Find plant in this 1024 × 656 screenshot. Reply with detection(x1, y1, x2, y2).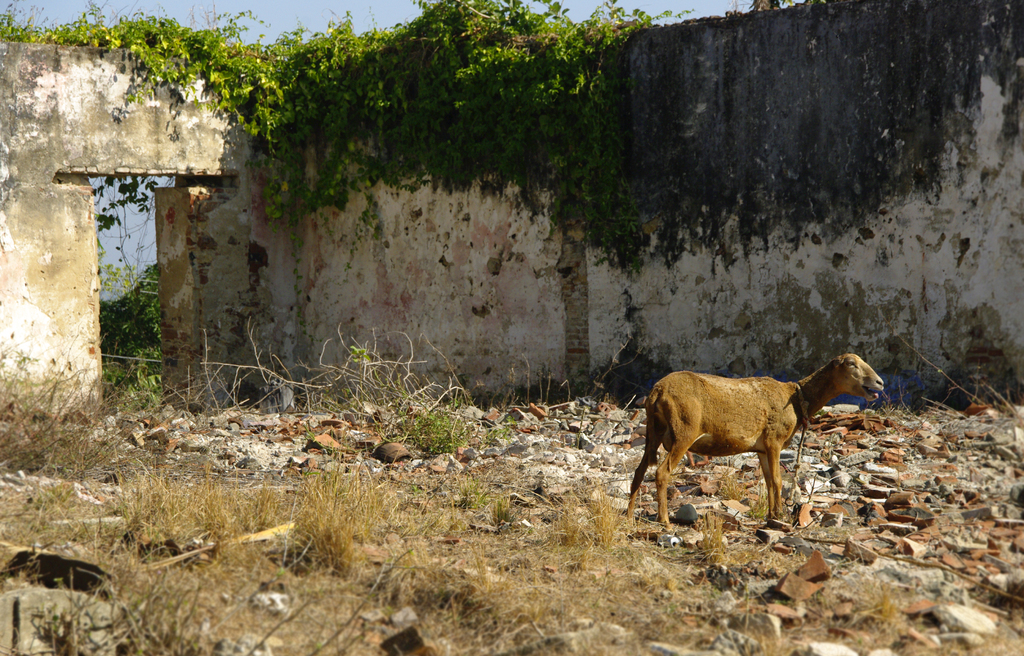
detection(688, 512, 757, 573).
